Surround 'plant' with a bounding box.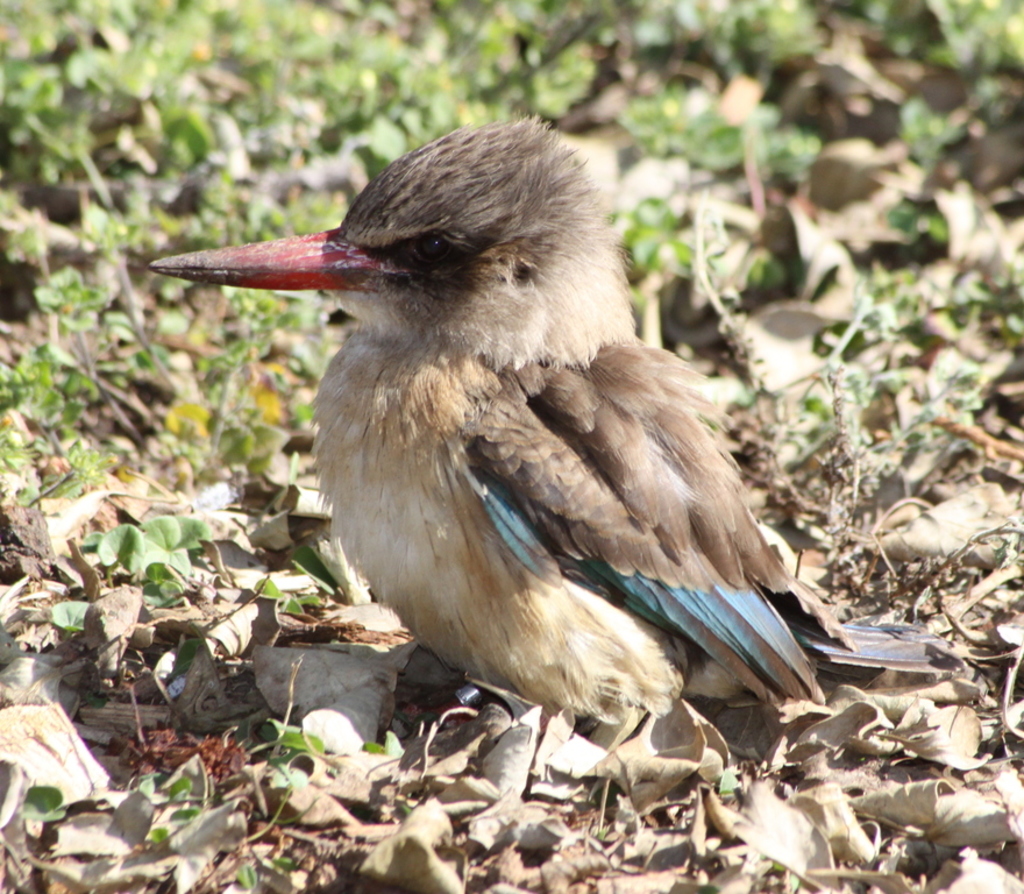
Rect(137, 556, 198, 610).
